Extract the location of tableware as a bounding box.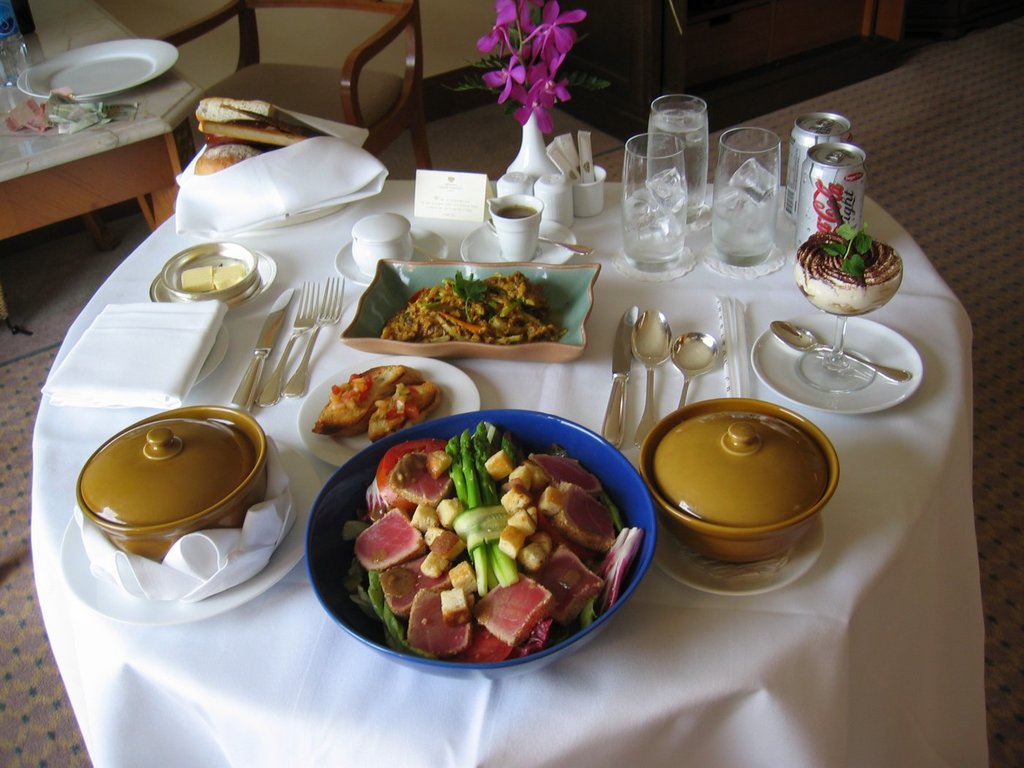
{"x1": 280, "y1": 272, "x2": 347, "y2": 393}.
